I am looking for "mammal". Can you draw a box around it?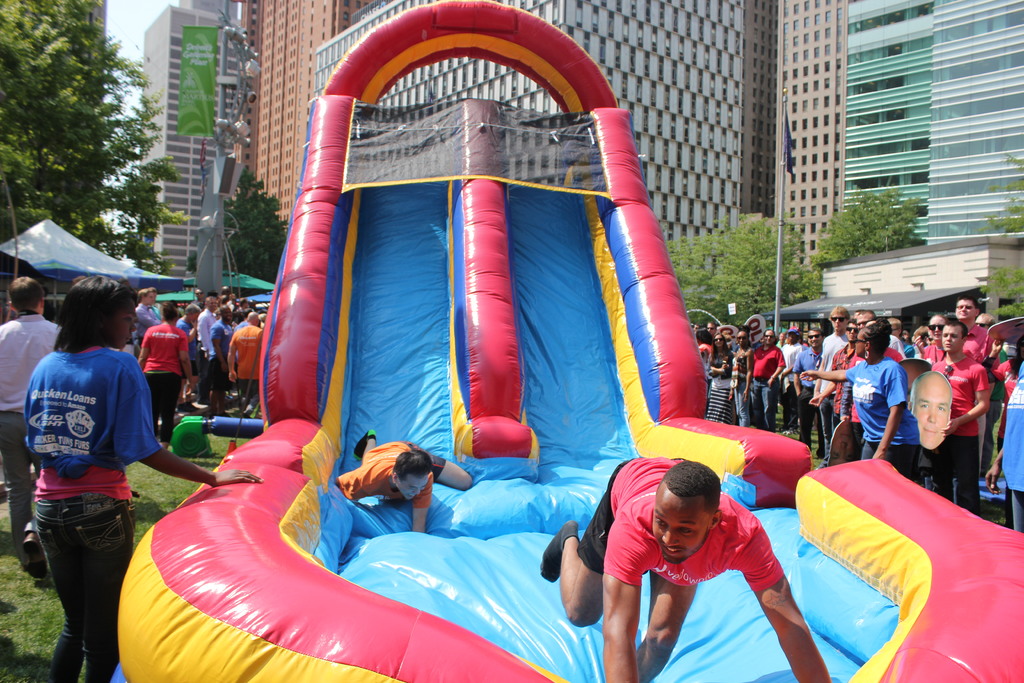
Sure, the bounding box is left=0, top=274, right=63, bottom=562.
